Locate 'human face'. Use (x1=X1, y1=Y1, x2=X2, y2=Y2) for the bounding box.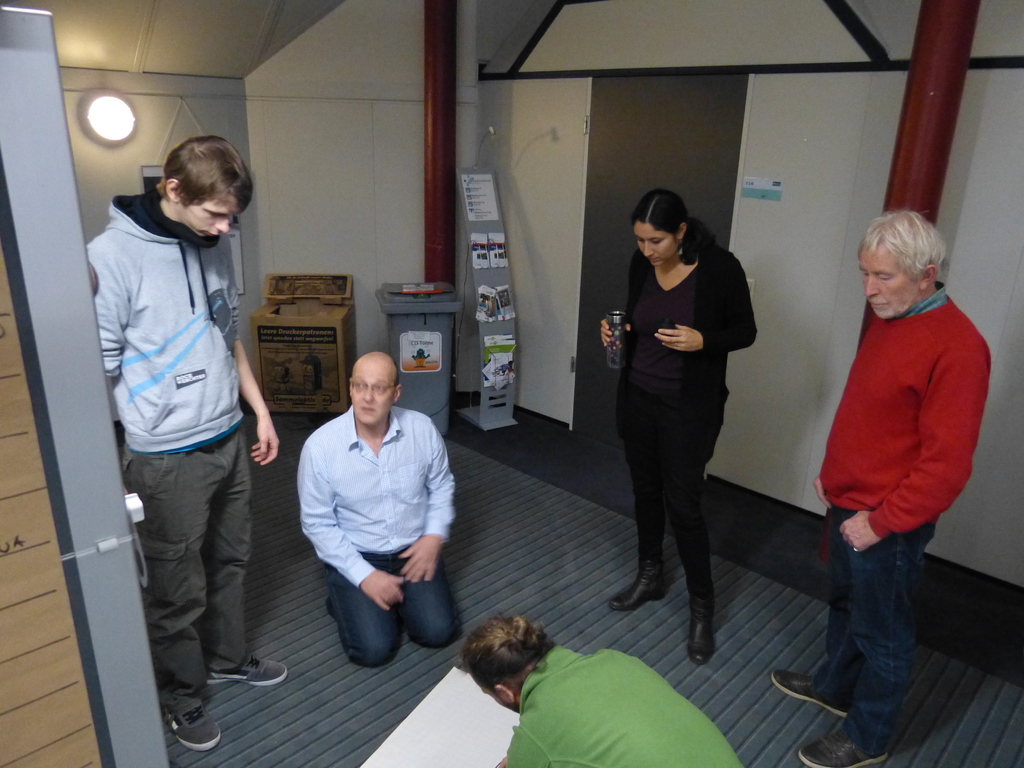
(x1=859, y1=243, x2=916, y2=319).
